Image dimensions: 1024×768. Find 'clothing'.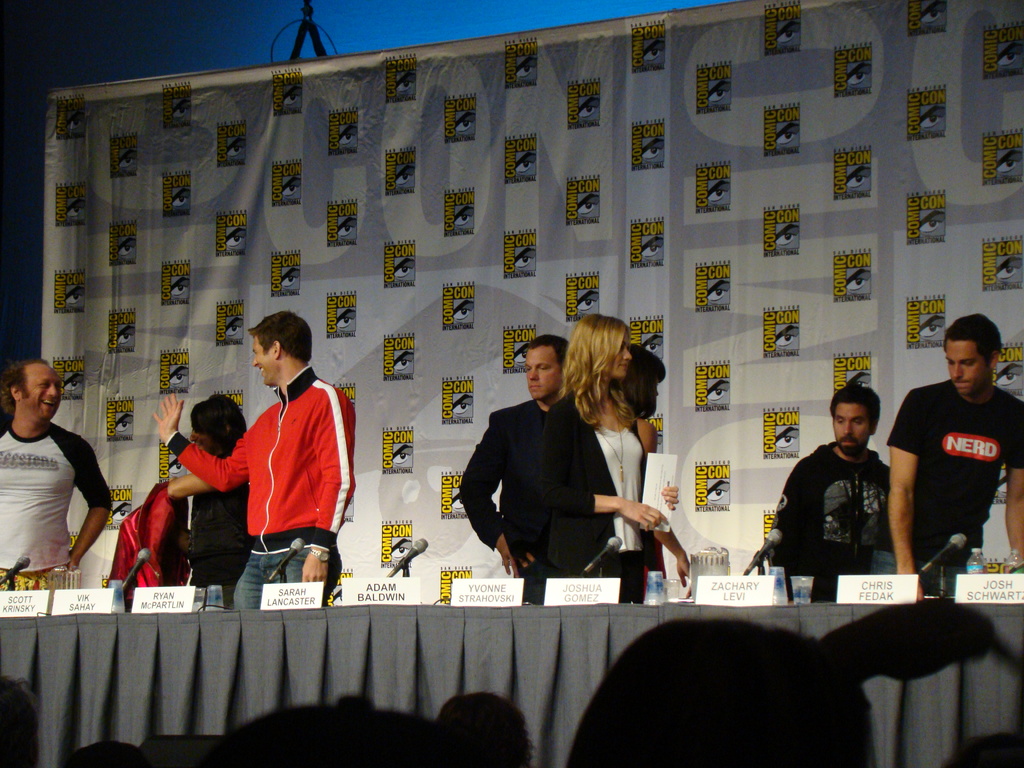
locate(0, 422, 108, 576).
